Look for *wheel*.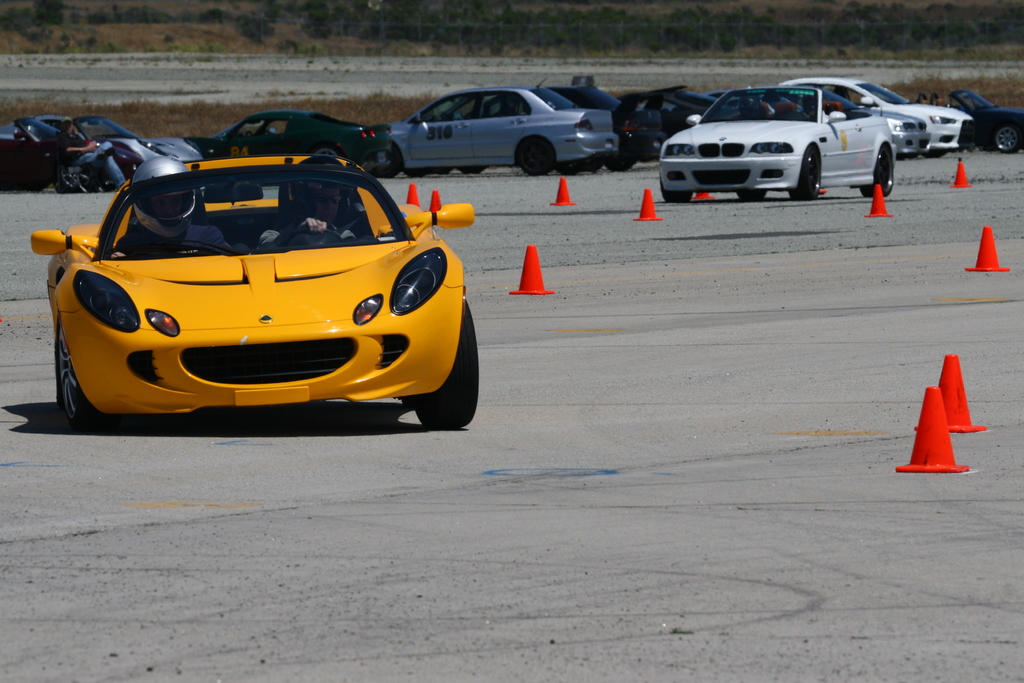
Found: 607:158:632:172.
